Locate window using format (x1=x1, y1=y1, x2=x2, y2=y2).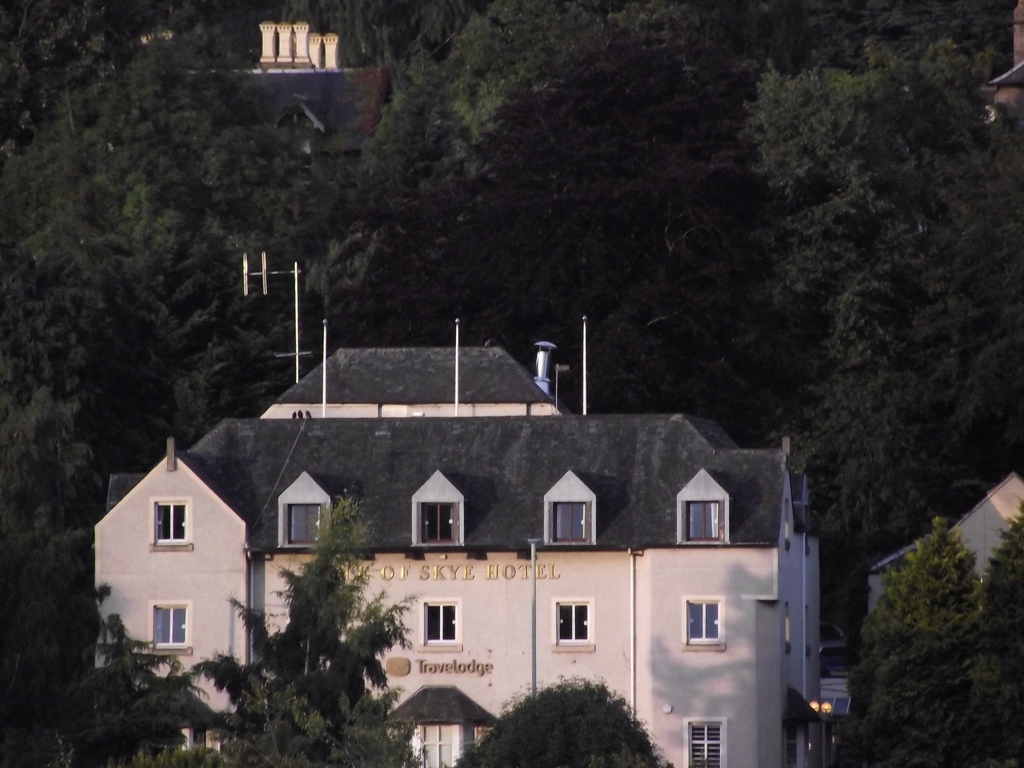
(x1=153, y1=603, x2=186, y2=645).
